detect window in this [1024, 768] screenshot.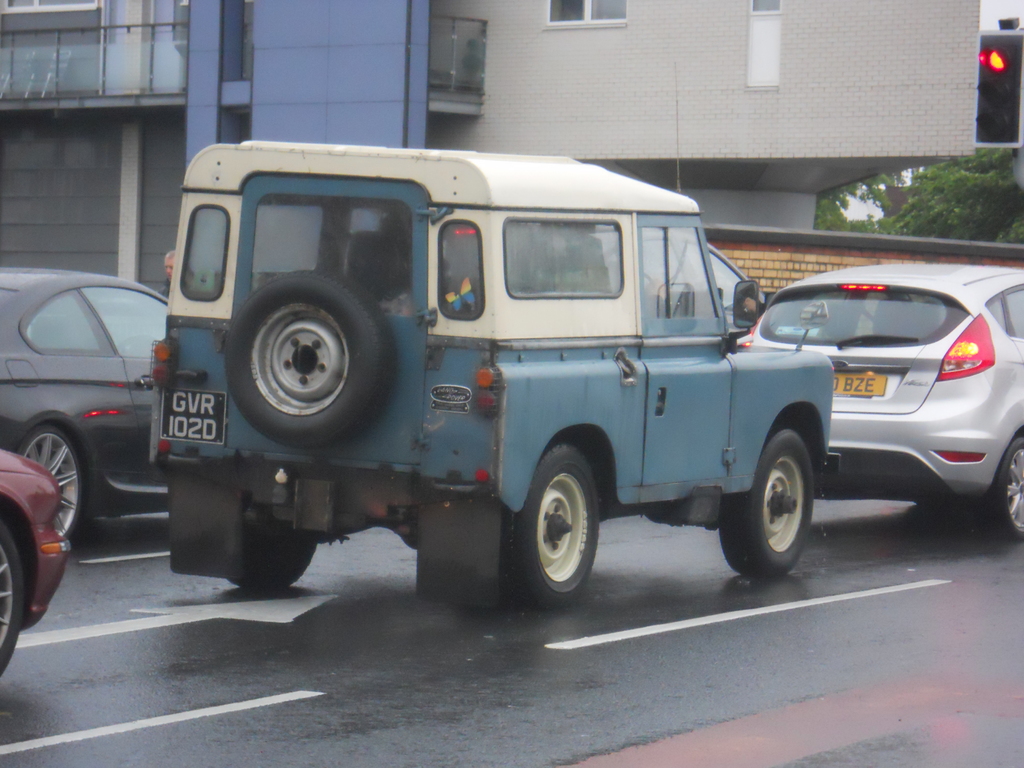
Detection: Rect(985, 284, 1023, 340).
